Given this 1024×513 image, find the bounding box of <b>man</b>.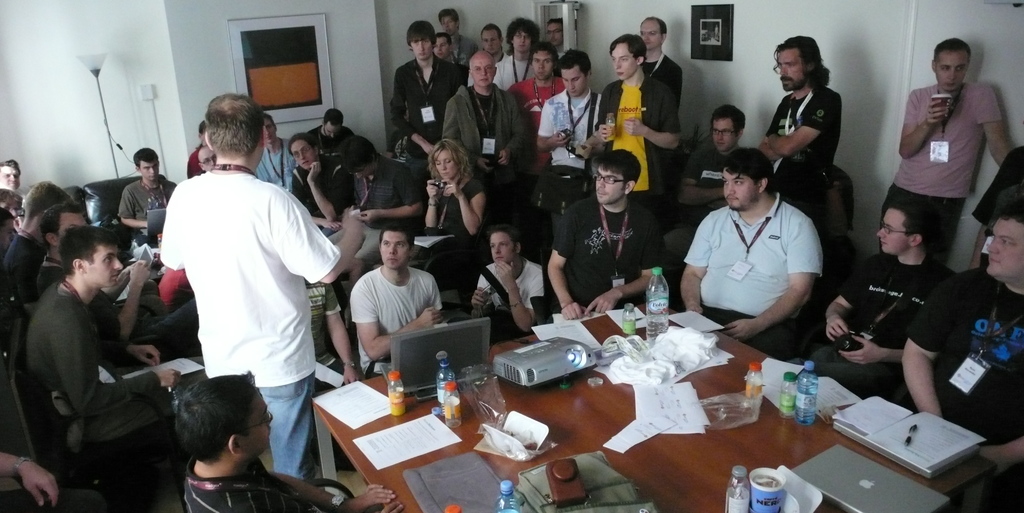
box(435, 8, 479, 70).
